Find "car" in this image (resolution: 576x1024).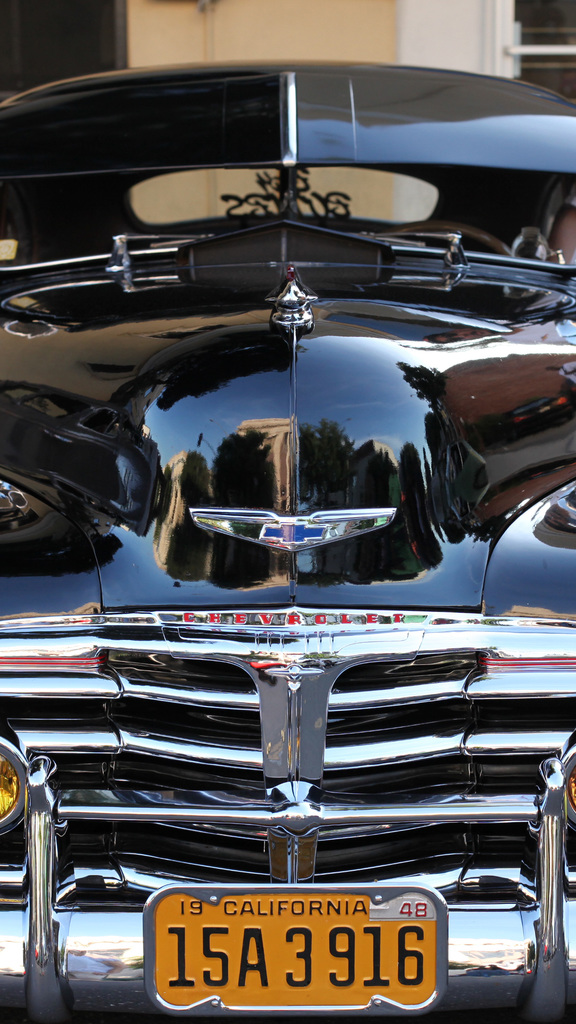
{"left": 0, "top": 54, "right": 575, "bottom": 1023}.
